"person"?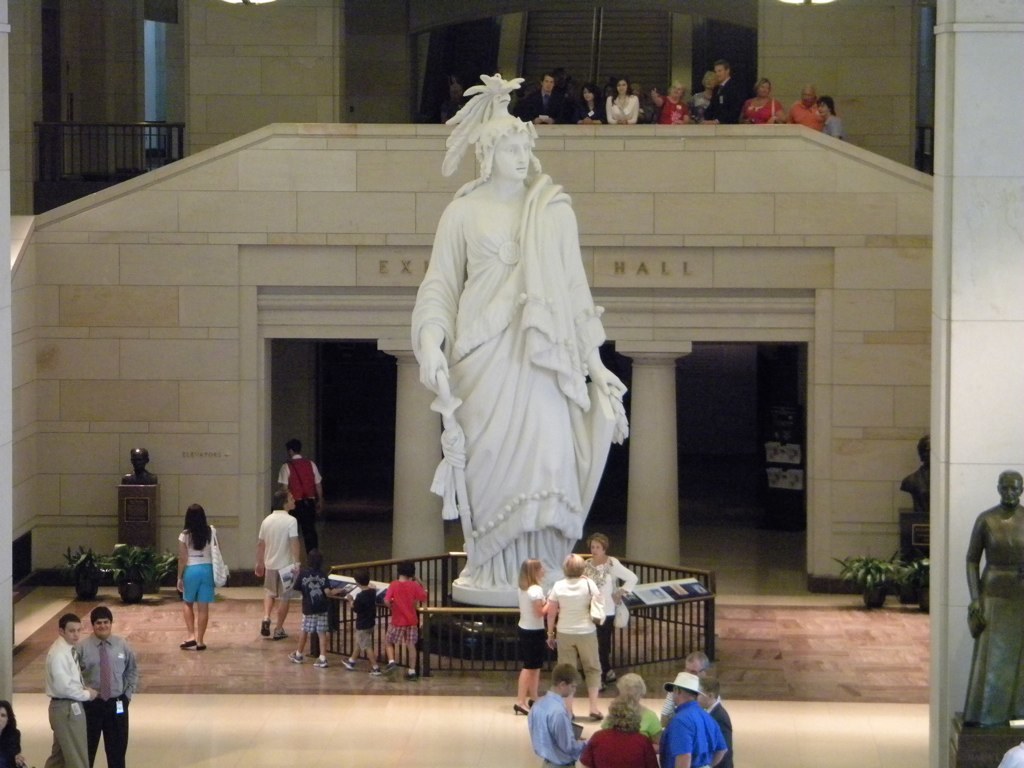
region(171, 498, 219, 651)
